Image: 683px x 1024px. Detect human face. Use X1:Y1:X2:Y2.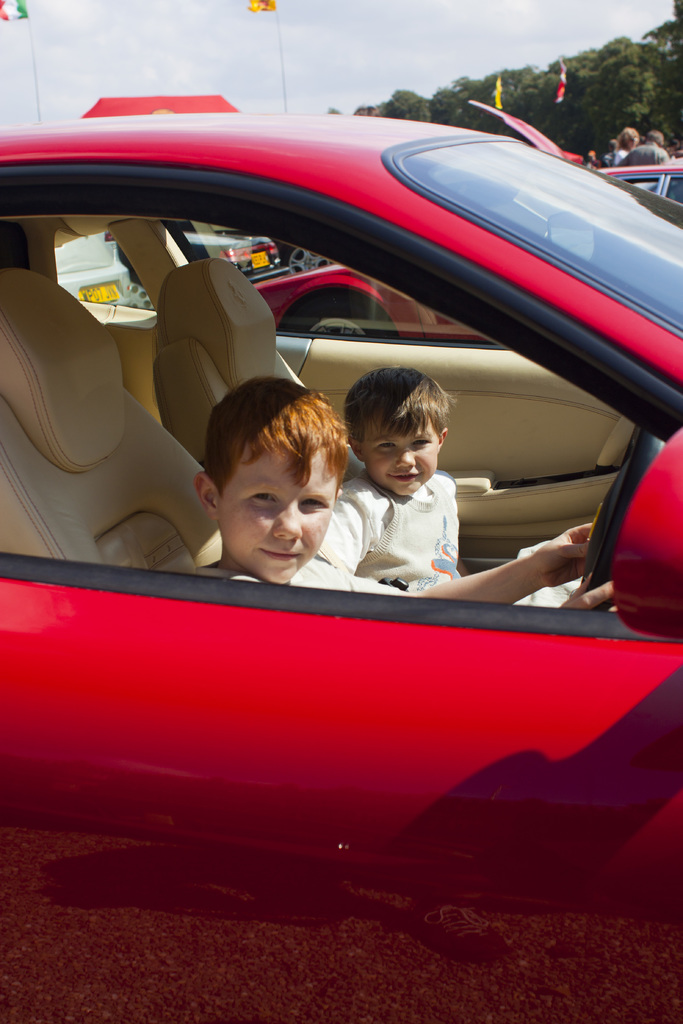
218:449:335:579.
